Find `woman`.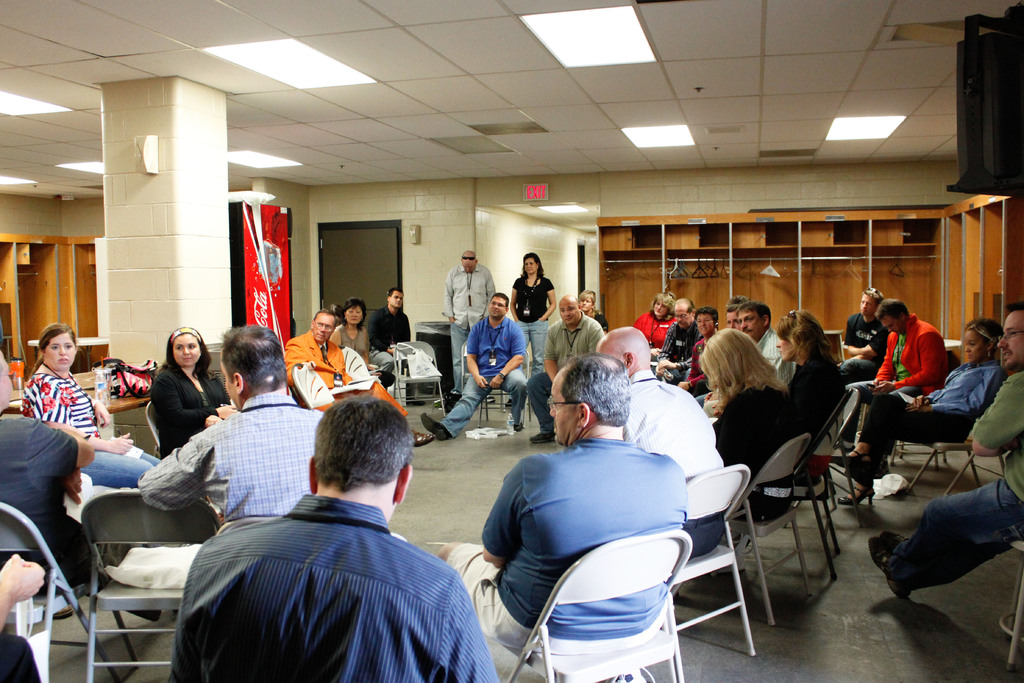
[578, 292, 607, 327].
